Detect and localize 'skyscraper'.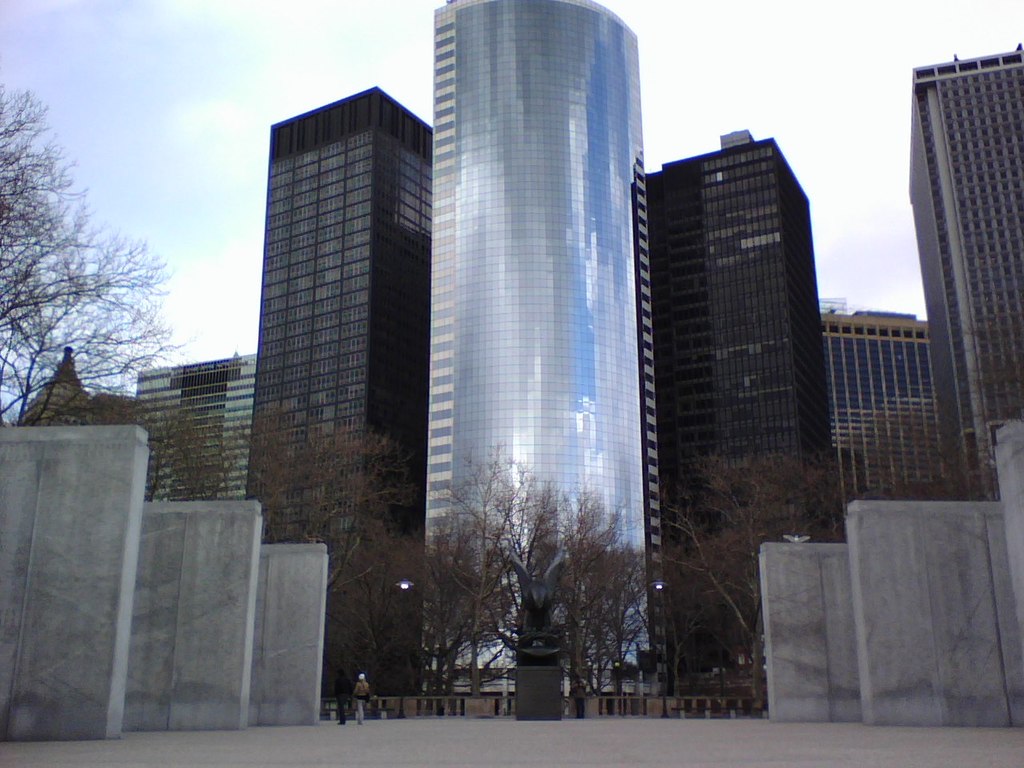
Localized at pyautogui.locateOnScreen(643, 136, 846, 703).
